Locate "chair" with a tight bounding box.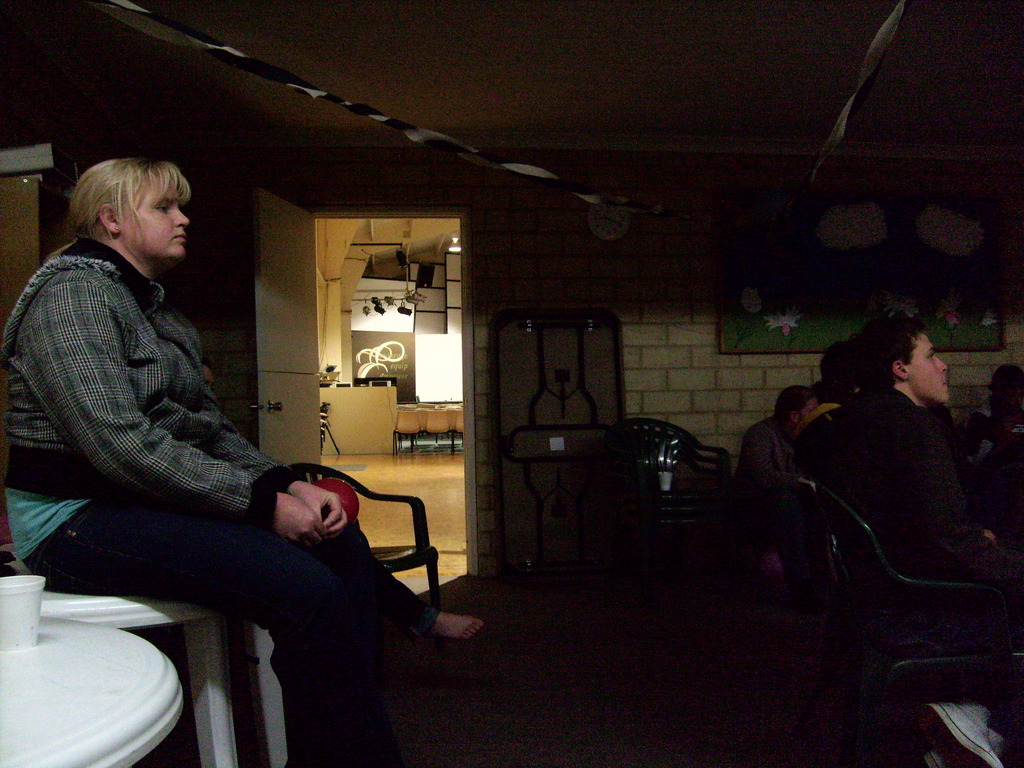
pyautogui.locateOnScreen(824, 488, 1023, 767).
